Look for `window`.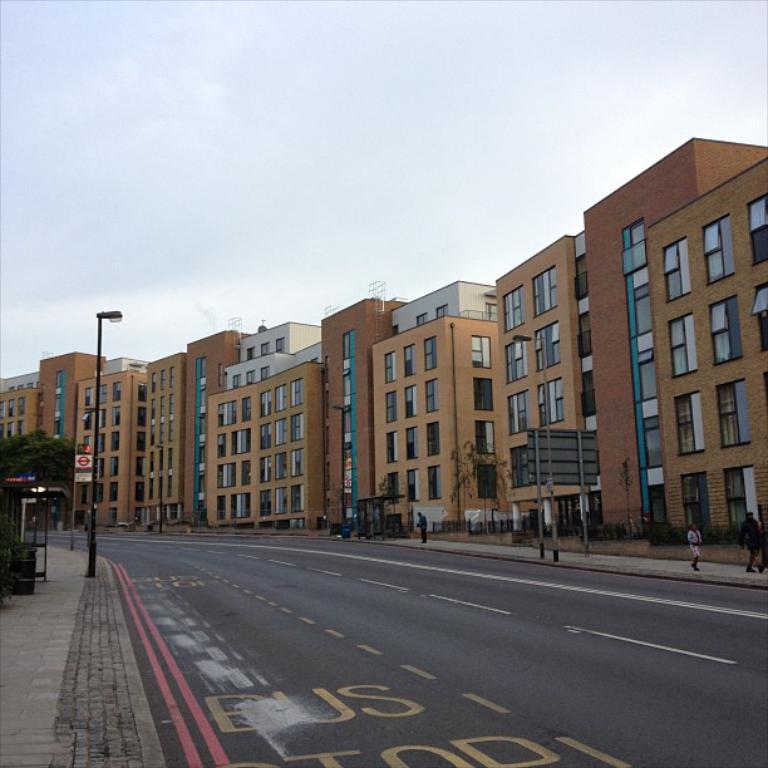
Found: (x1=110, y1=482, x2=123, y2=503).
